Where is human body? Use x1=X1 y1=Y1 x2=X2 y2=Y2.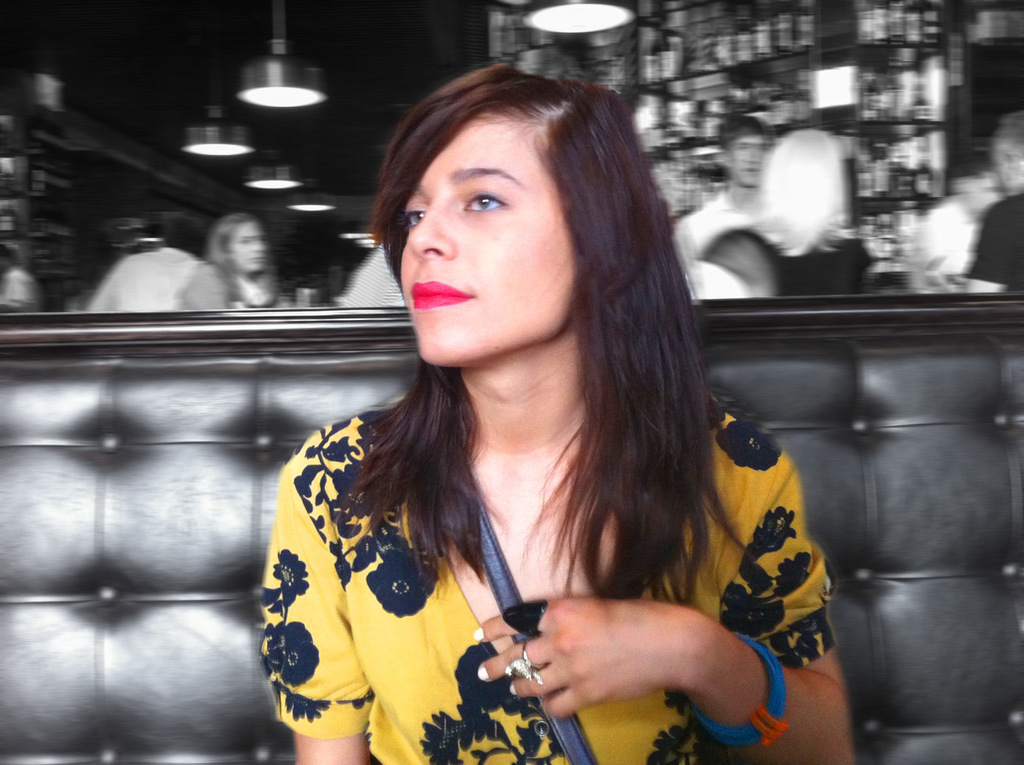
x1=973 y1=193 x2=1023 y2=289.
